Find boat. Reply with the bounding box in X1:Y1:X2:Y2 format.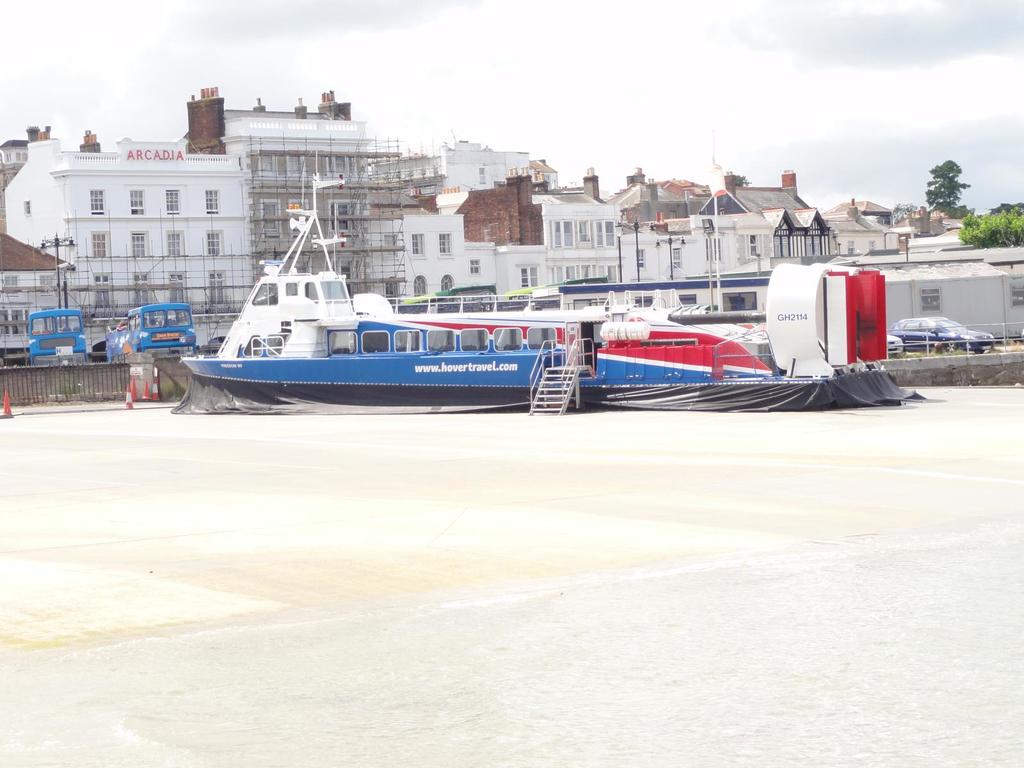
201:221:782:408.
